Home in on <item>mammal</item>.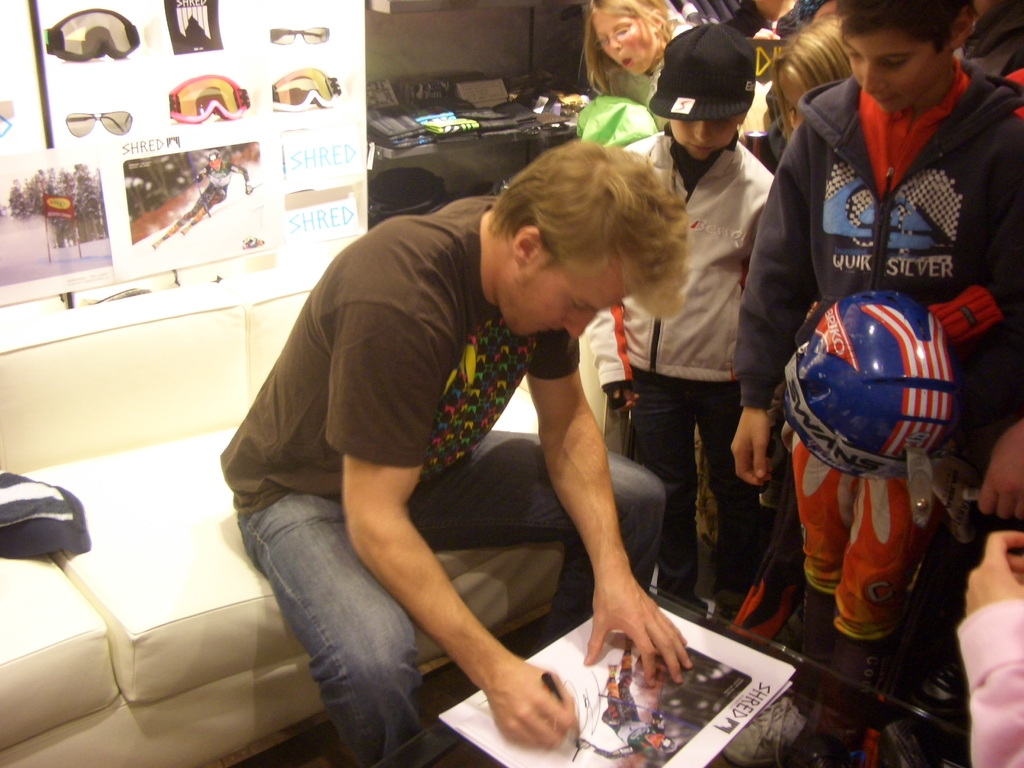
Homed in at [572, 0, 703, 107].
